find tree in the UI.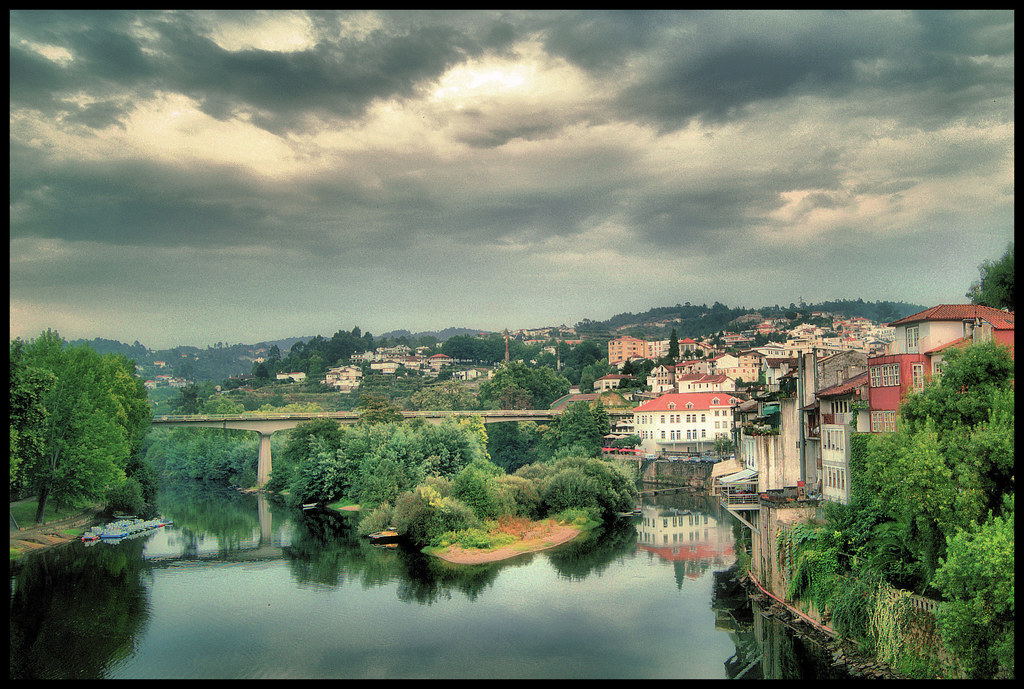
UI element at <box>555,402,595,458</box>.
